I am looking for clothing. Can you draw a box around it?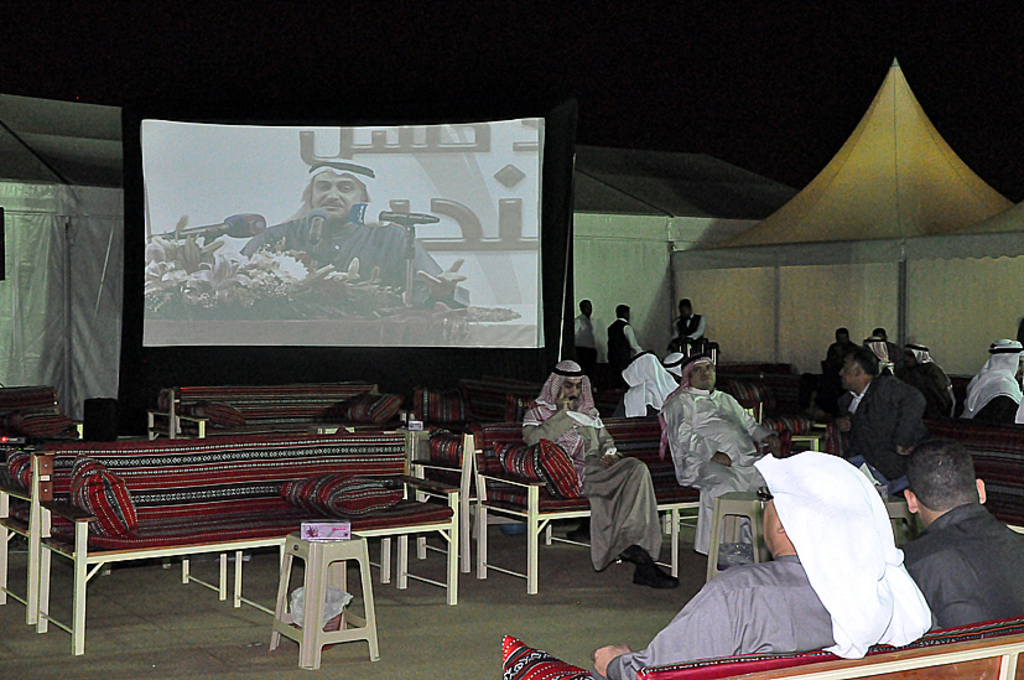
Sure, the bounding box is detection(613, 351, 676, 420).
